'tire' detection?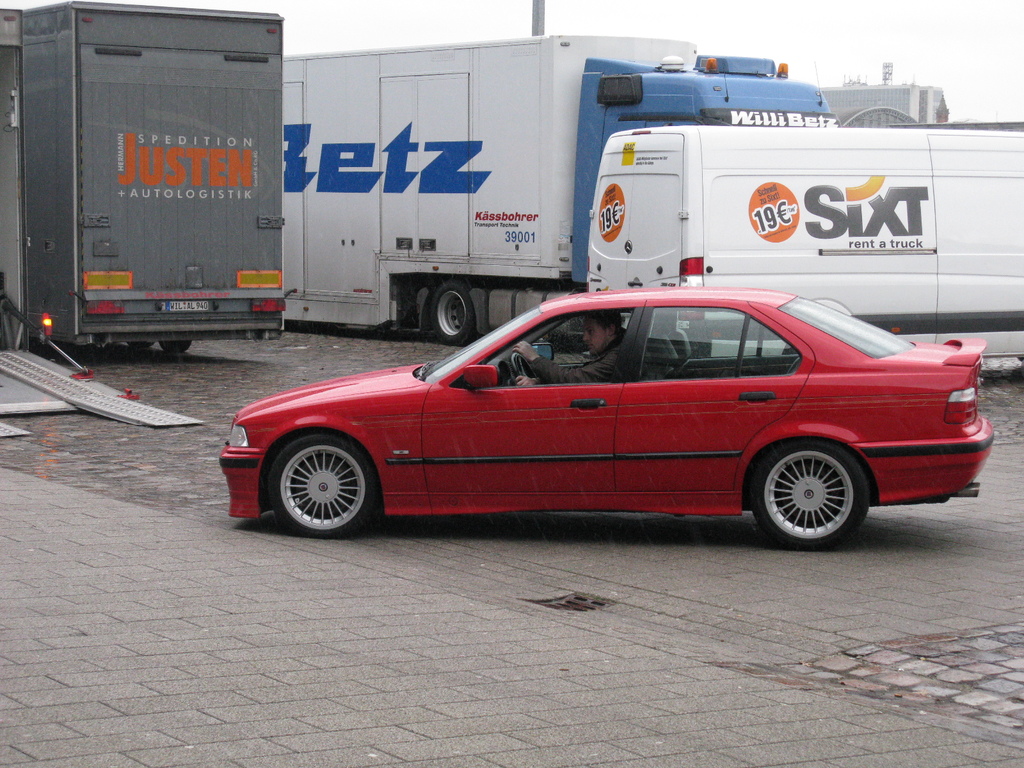
<bbox>159, 340, 190, 352</bbox>
